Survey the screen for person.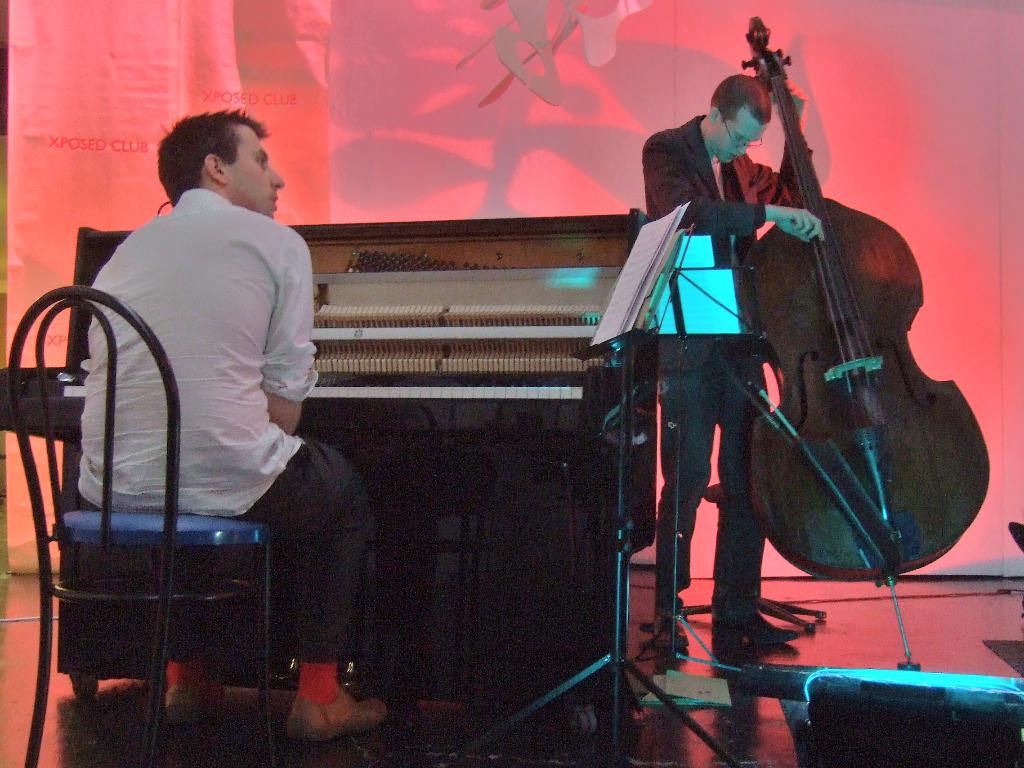
Survey found: x1=618, y1=63, x2=863, y2=669.
